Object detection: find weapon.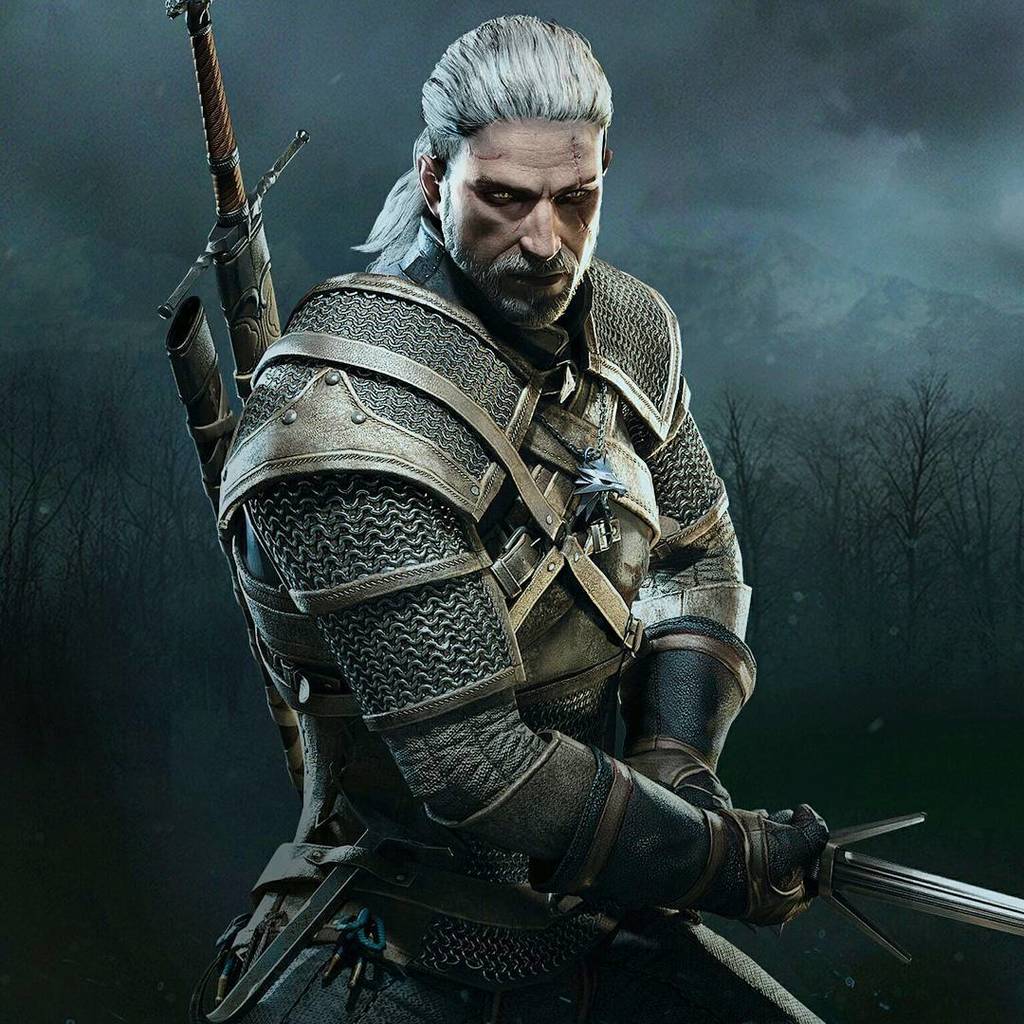
<box>807,800,1023,965</box>.
